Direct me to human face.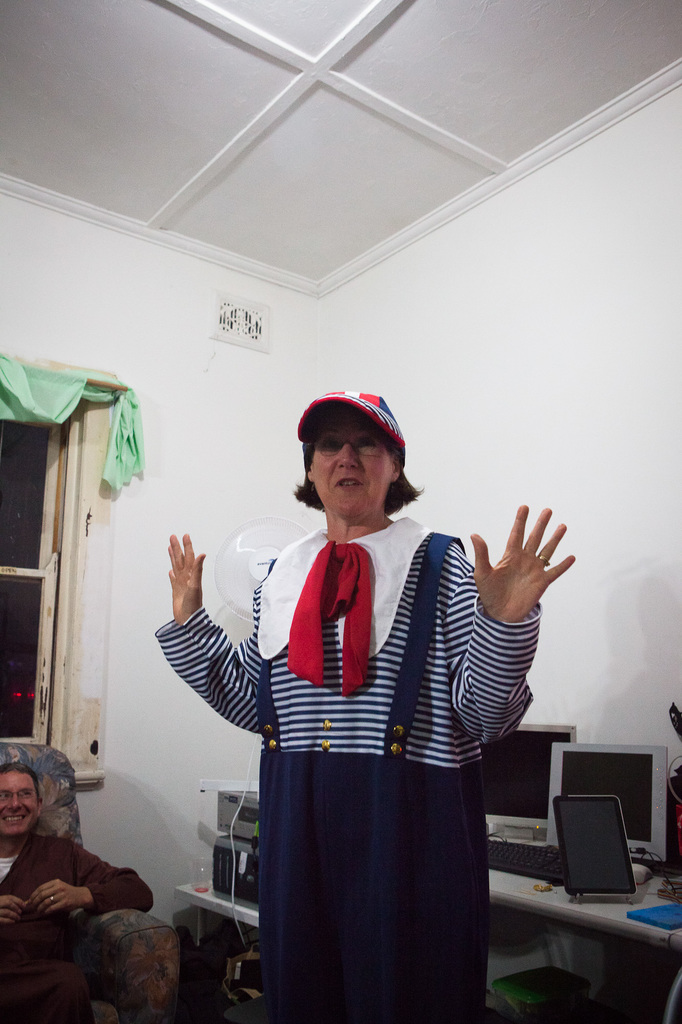
Direction: [0,769,43,834].
